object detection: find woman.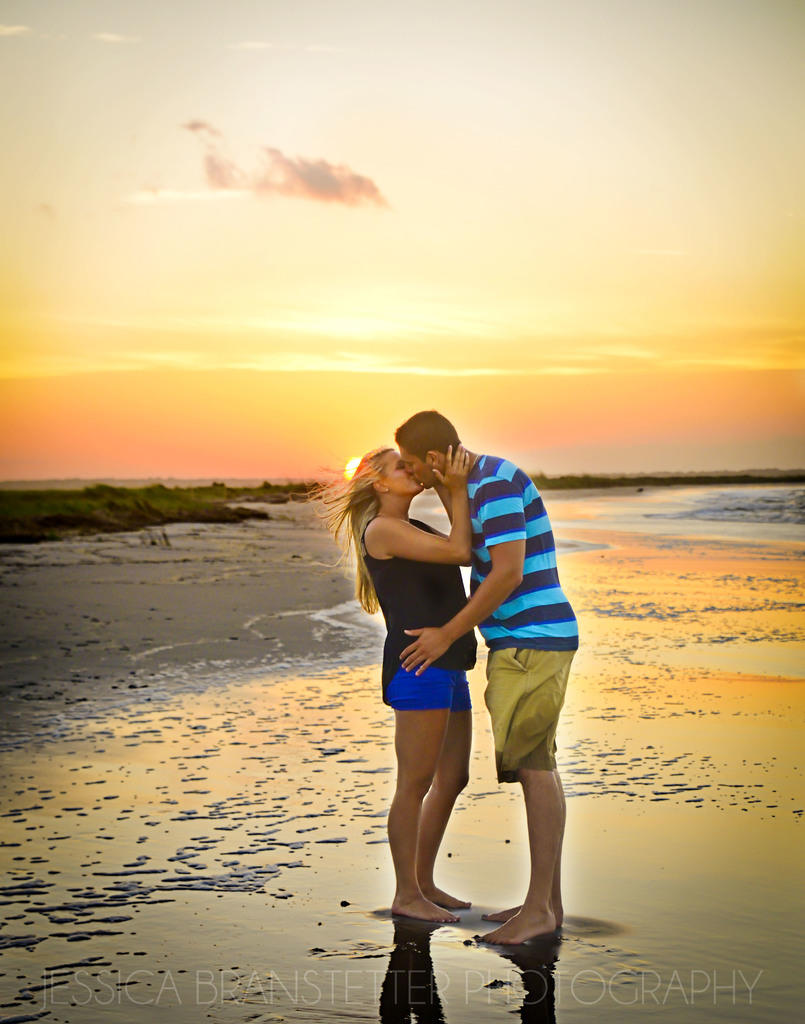
box(308, 446, 475, 922).
